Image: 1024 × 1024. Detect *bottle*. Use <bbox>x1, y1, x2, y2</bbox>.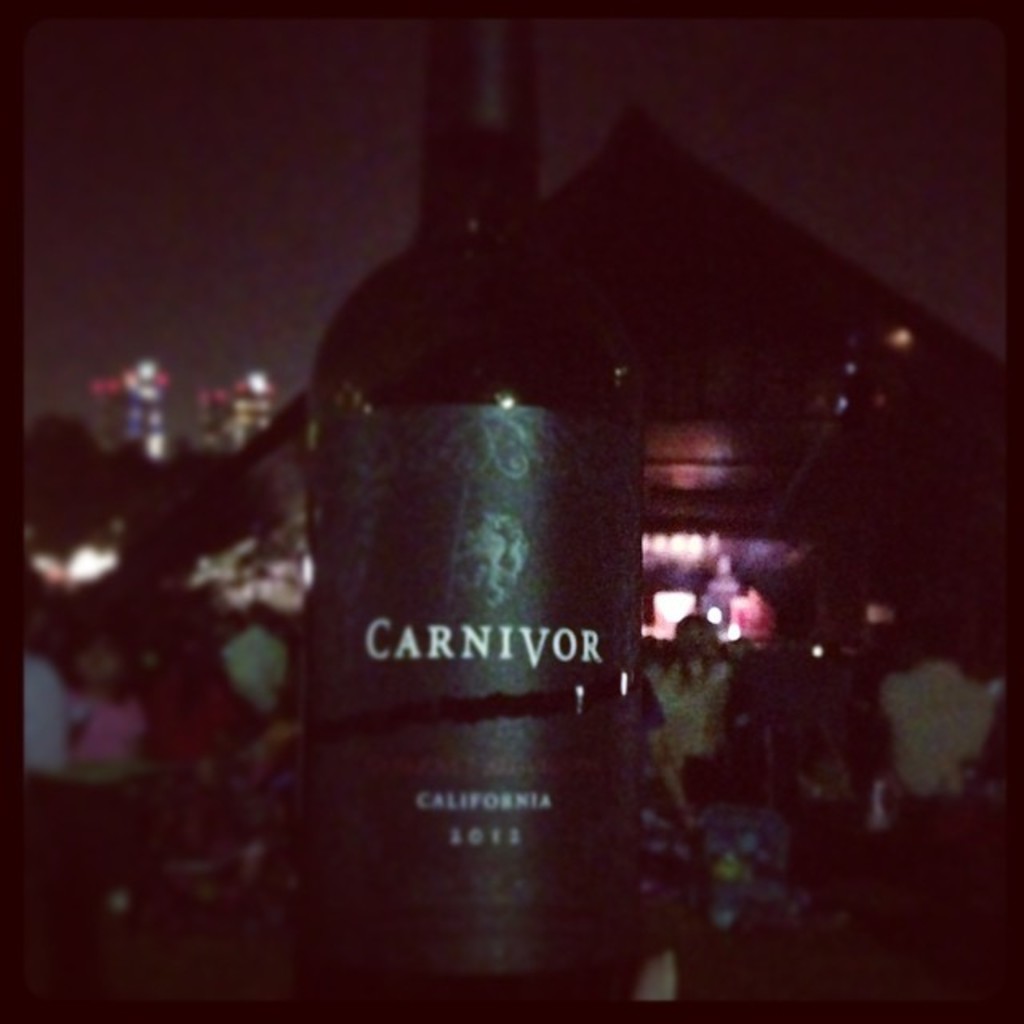
<bbox>302, 0, 656, 1022</bbox>.
